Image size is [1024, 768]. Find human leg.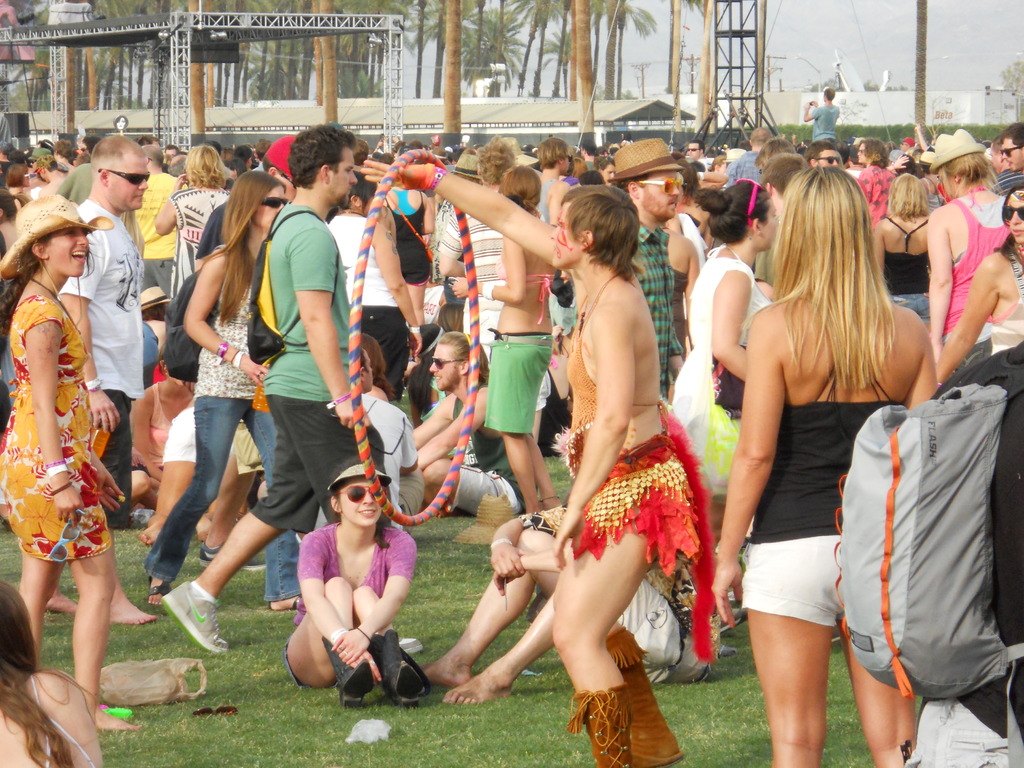
detection(750, 579, 862, 767).
